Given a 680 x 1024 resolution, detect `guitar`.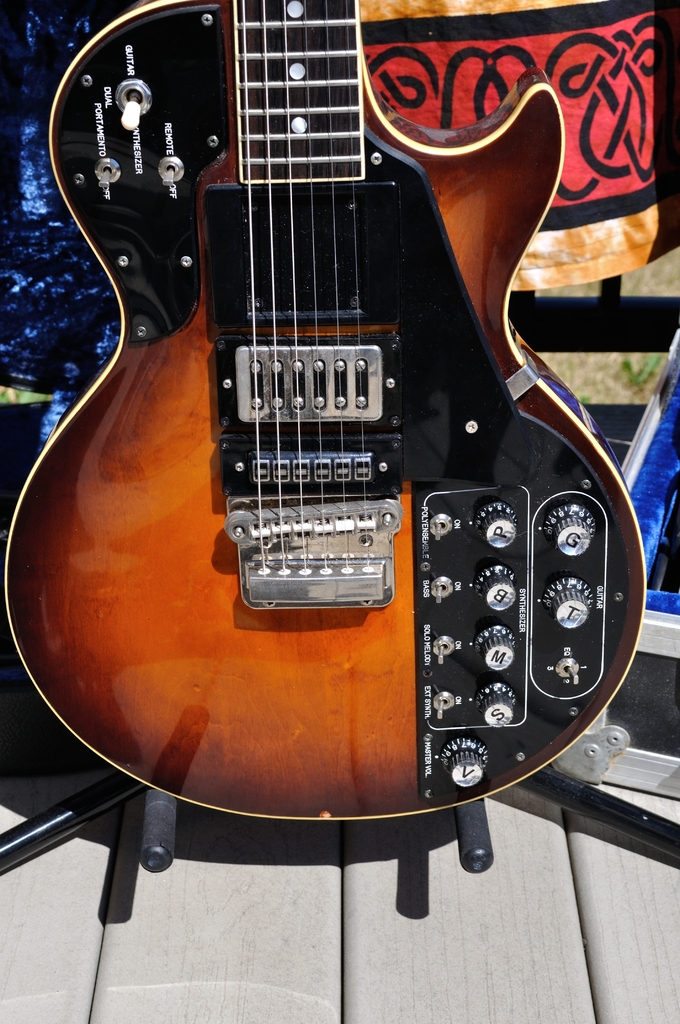
<box>0,28,663,840</box>.
